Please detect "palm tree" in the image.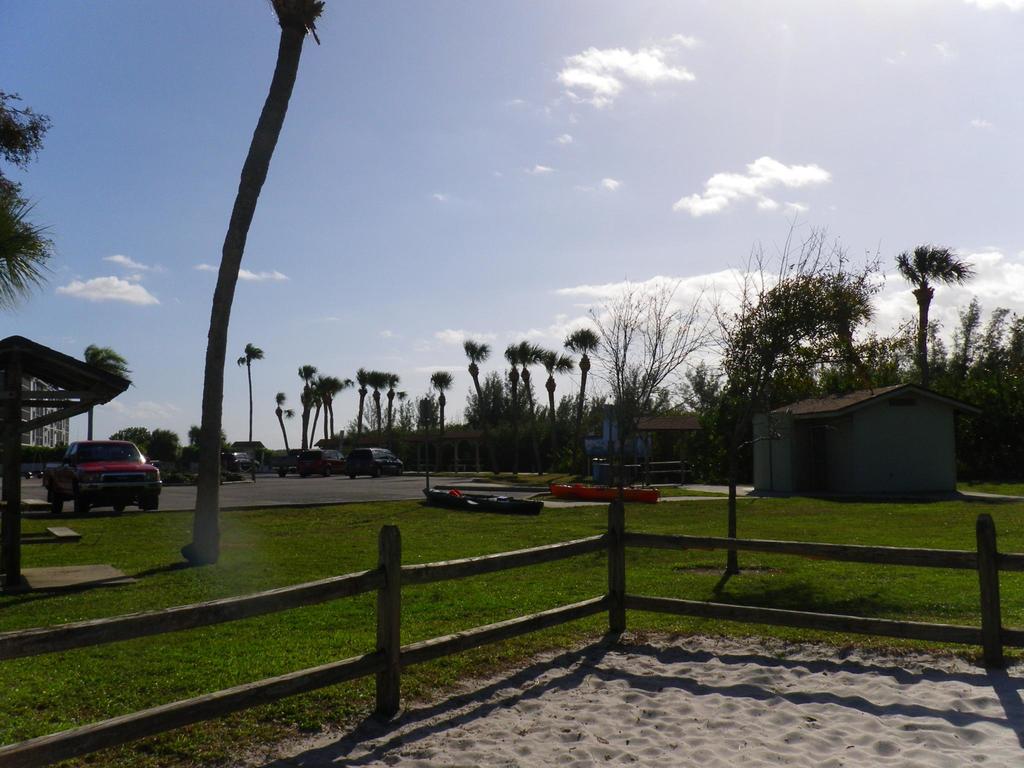
{"left": 382, "top": 376, "right": 401, "bottom": 433}.
